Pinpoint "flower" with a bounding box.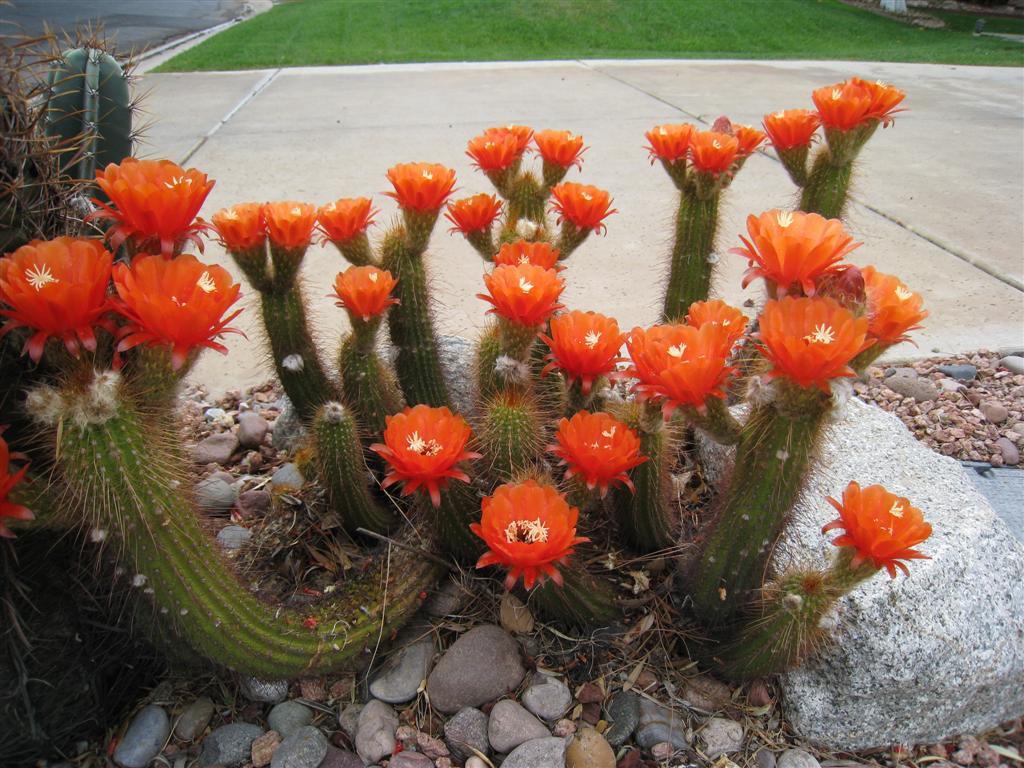
detection(814, 478, 938, 586).
